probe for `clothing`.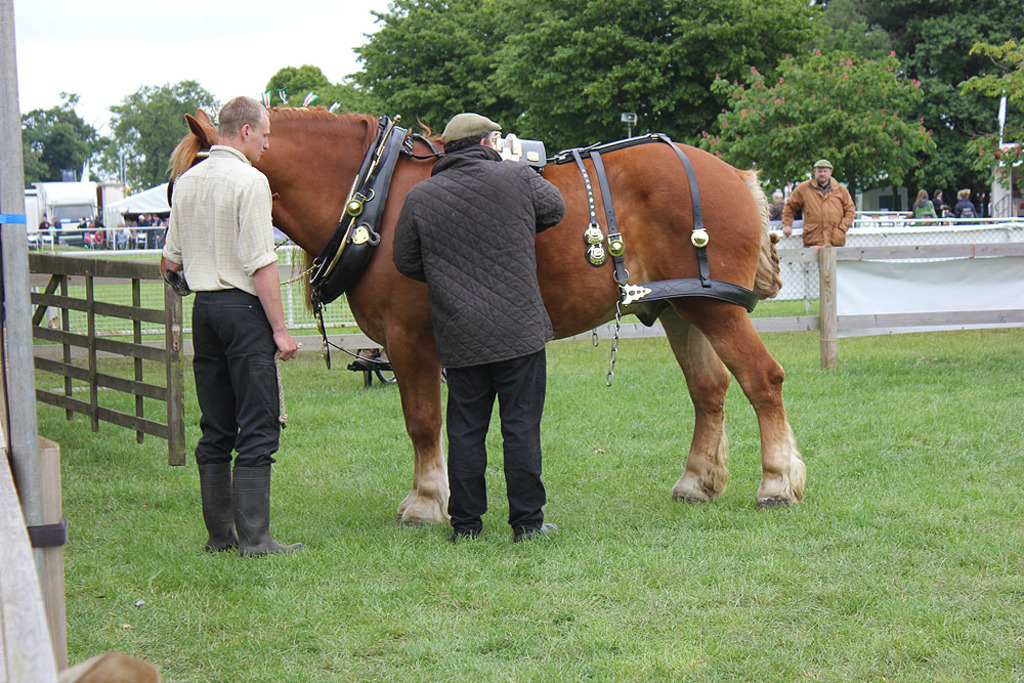
Probe result: [left=916, top=202, right=937, bottom=223].
